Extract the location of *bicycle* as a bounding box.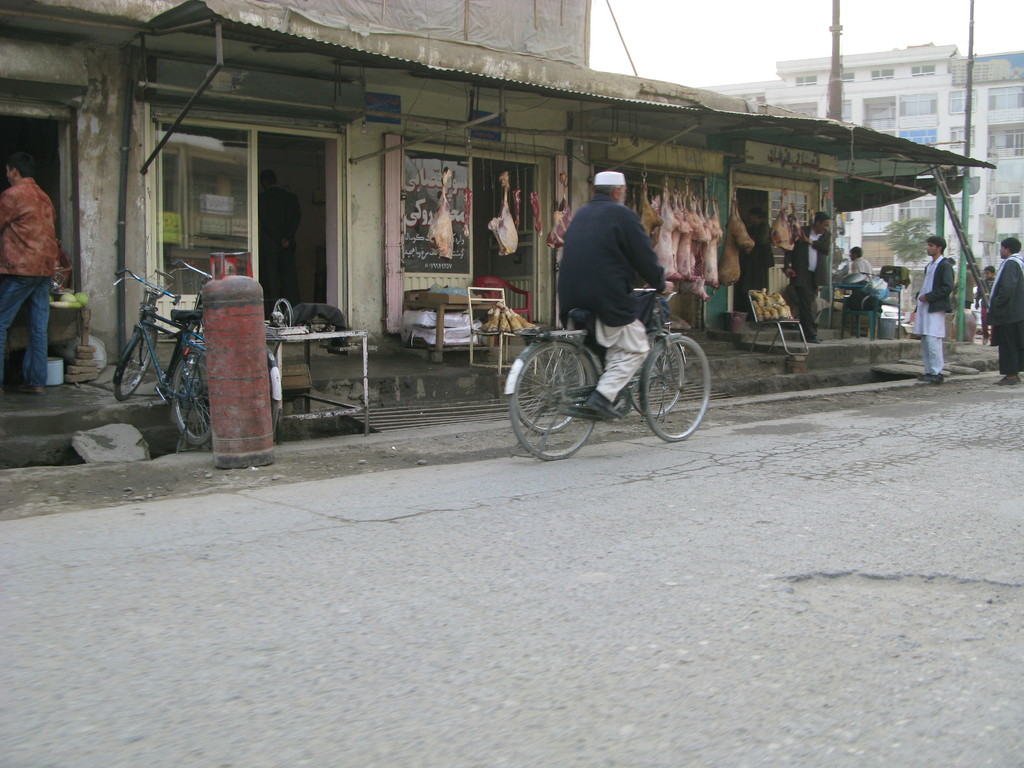
(106,265,220,458).
